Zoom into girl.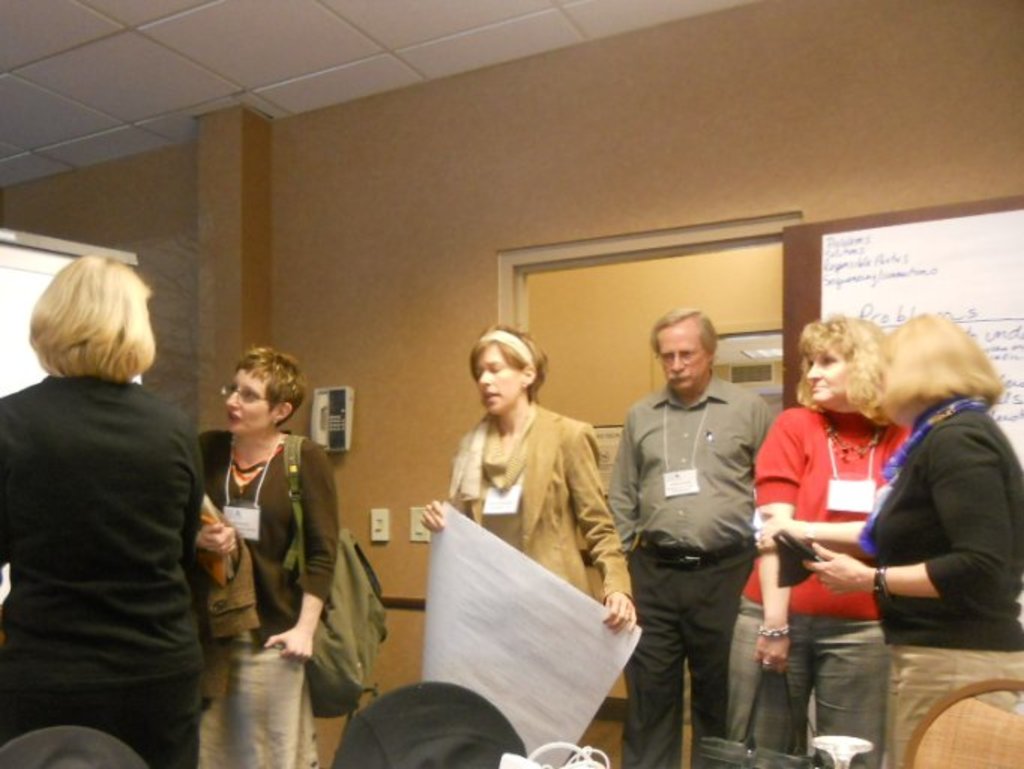
Zoom target: (x1=725, y1=311, x2=913, y2=767).
